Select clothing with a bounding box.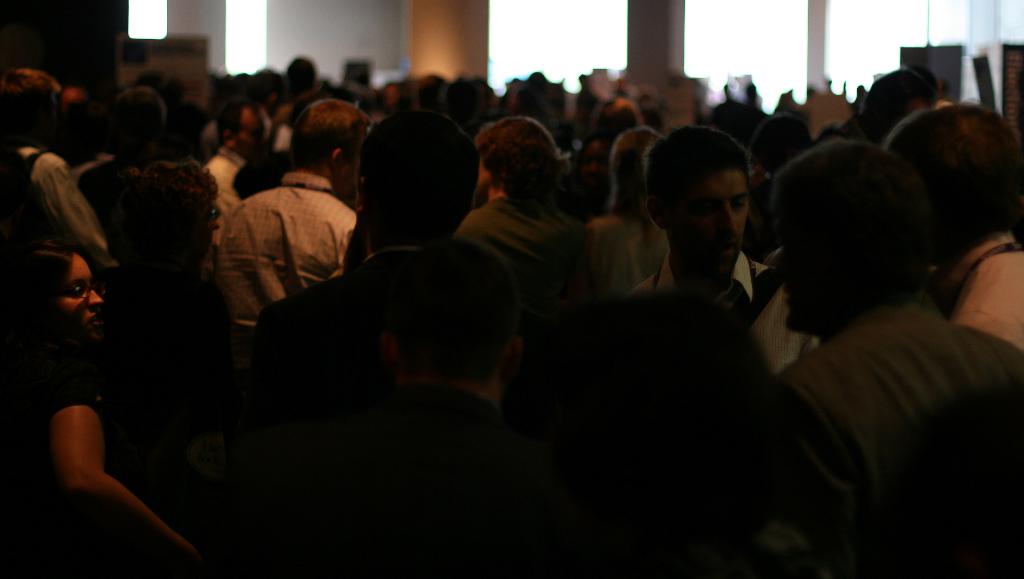
select_region(205, 174, 361, 372).
